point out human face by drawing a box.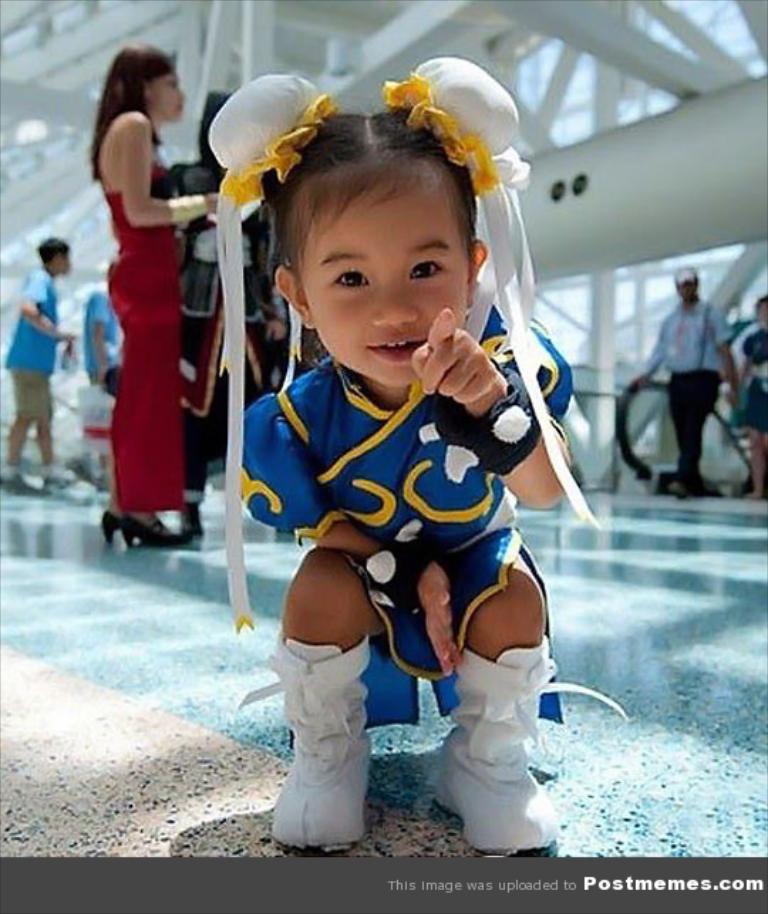
l=300, t=155, r=468, b=391.
